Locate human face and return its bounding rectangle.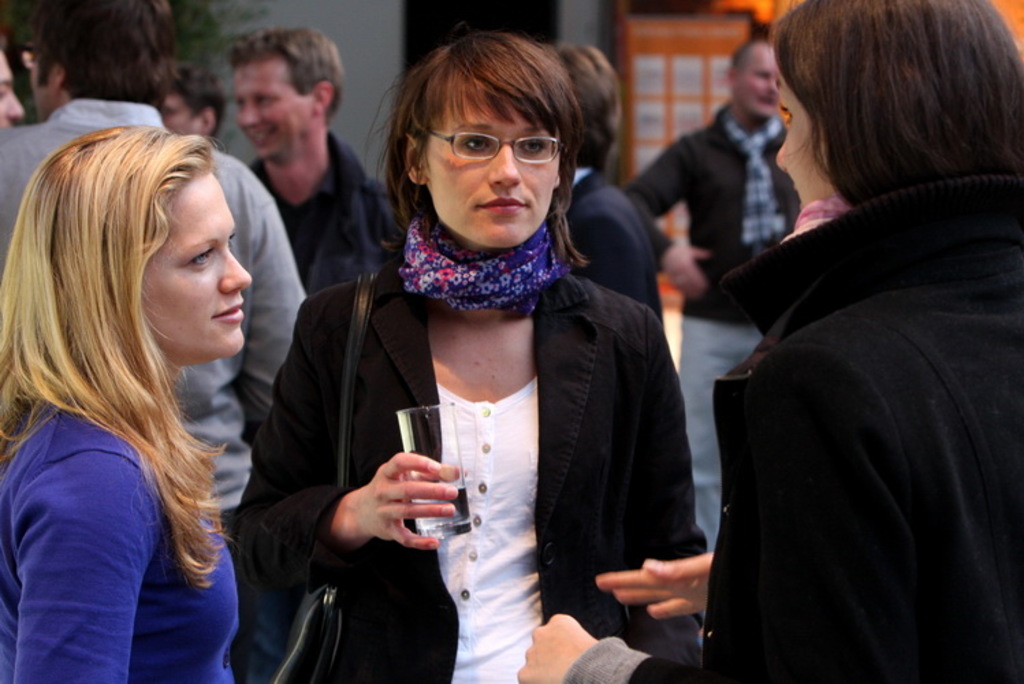
l=775, t=78, r=826, b=212.
